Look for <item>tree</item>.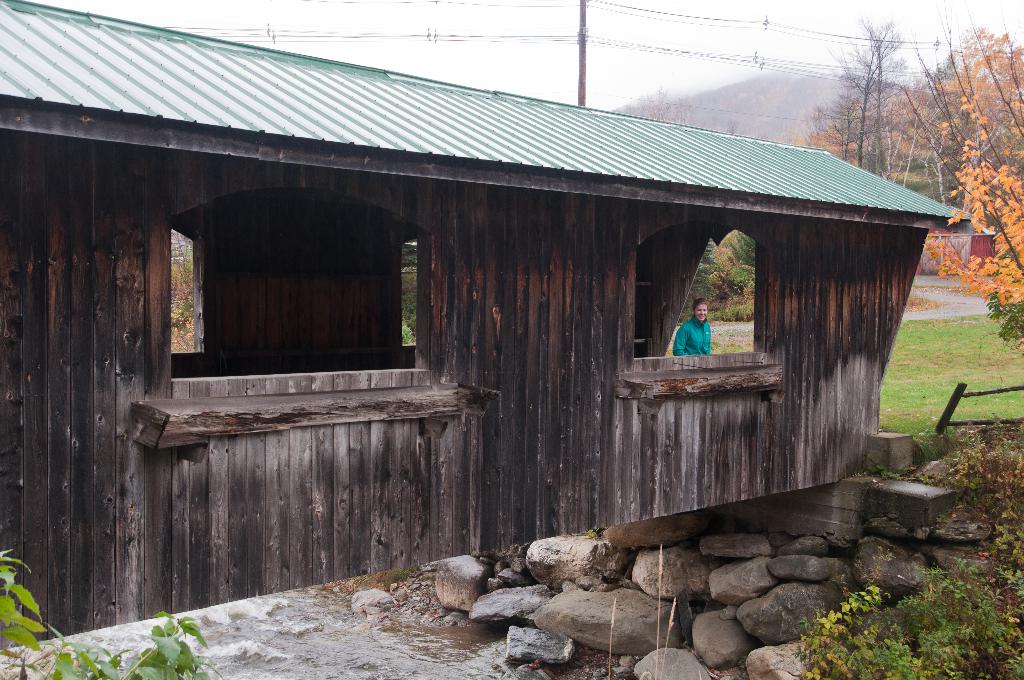
Found: select_region(919, 0, 1023, 314).
